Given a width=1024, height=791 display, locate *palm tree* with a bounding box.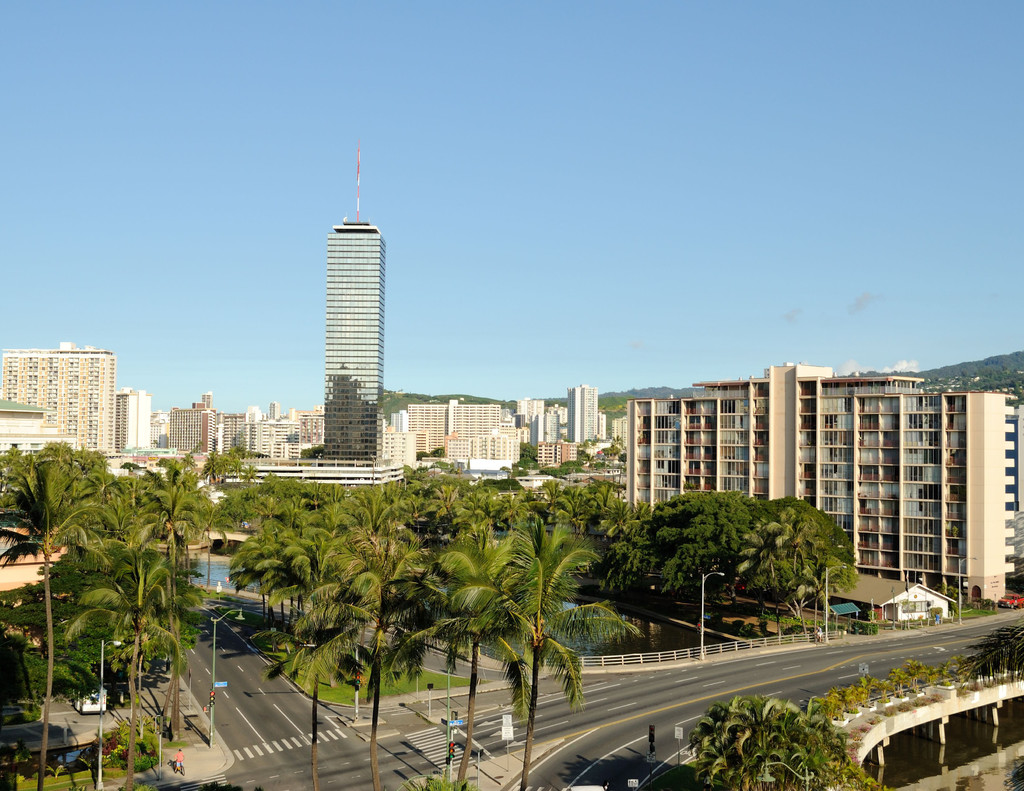
Located: Rect(31, 464, 149, 537).
